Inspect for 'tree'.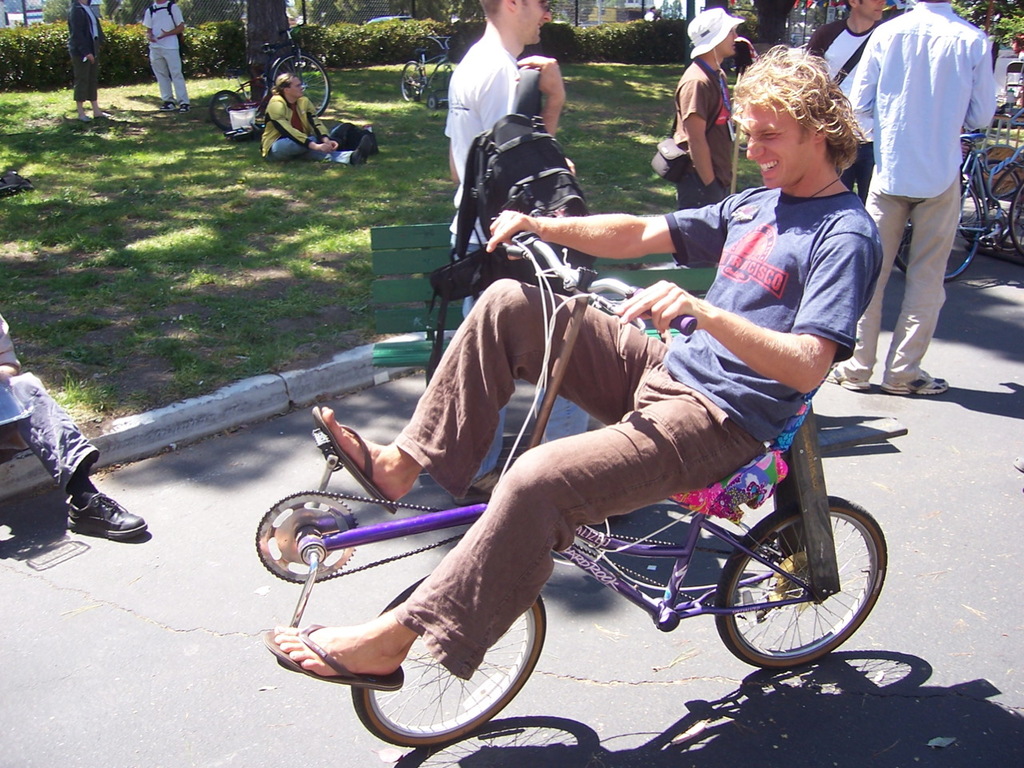
Inspection: 958:0:1023:48.
